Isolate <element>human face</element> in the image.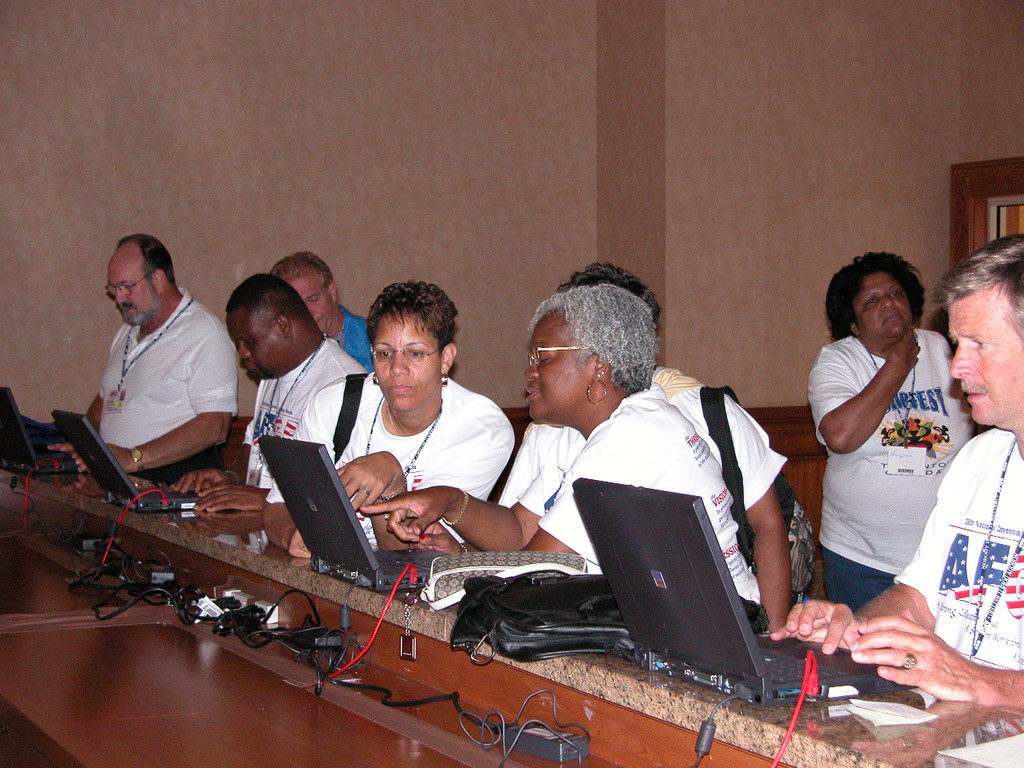
Isolated region: detection(231, 319, 281, 378).
